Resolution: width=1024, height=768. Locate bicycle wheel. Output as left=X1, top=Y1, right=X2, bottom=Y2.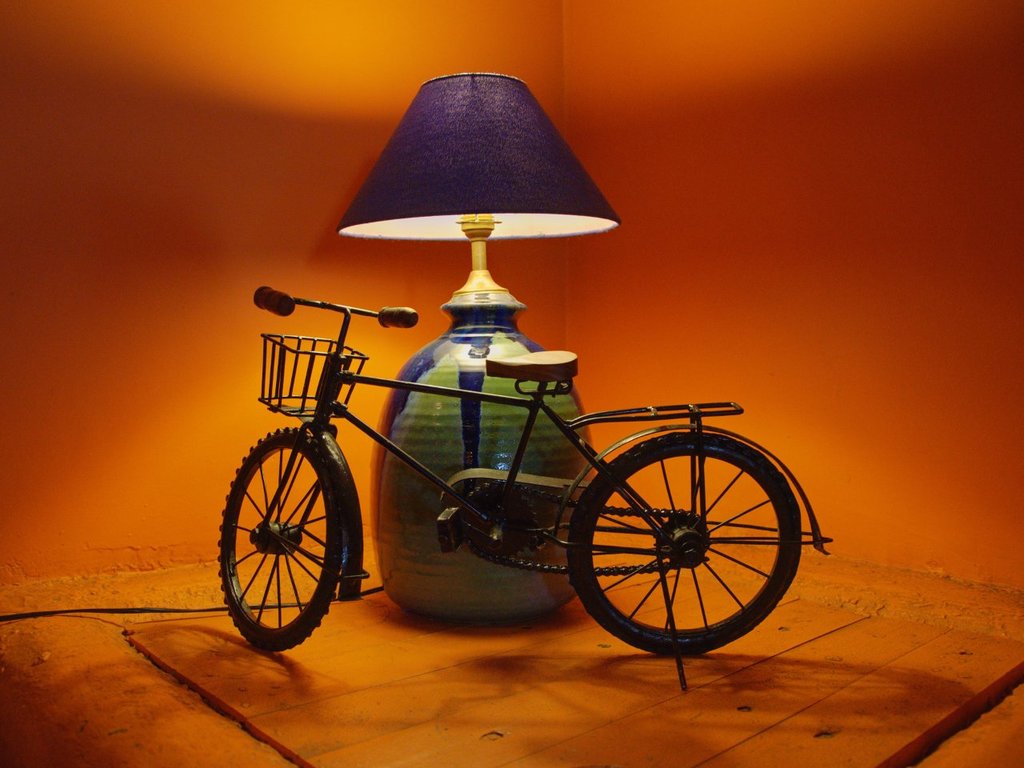
left=221, top=422, right=349, bottom=653.
